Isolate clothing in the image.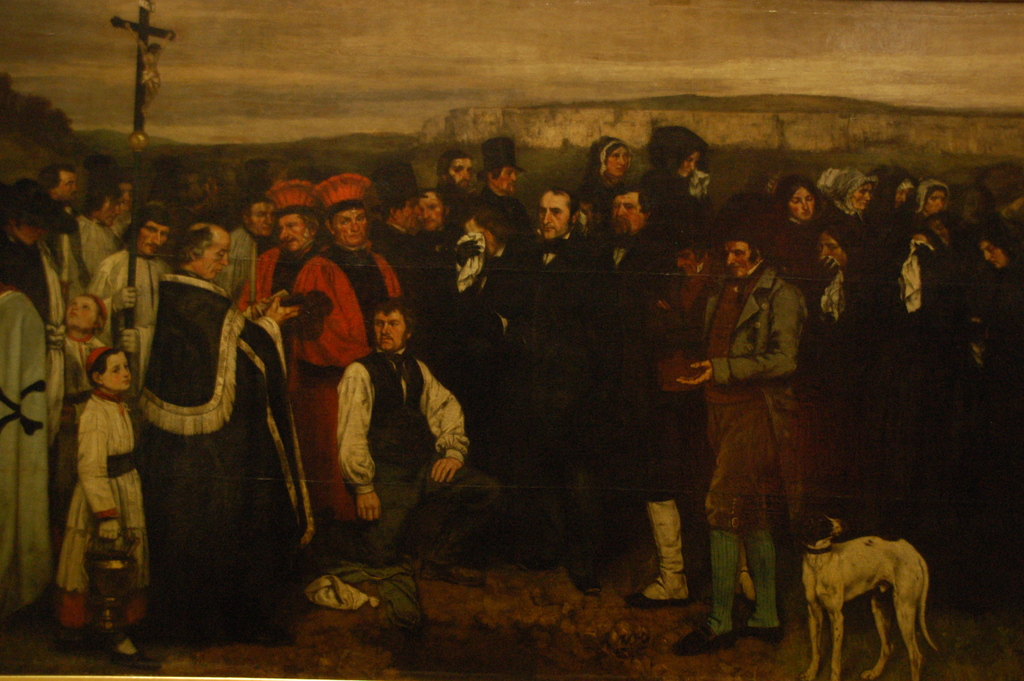
Isolated region: pyautogui.locateOnScreen(812, 255, 879, 493).
